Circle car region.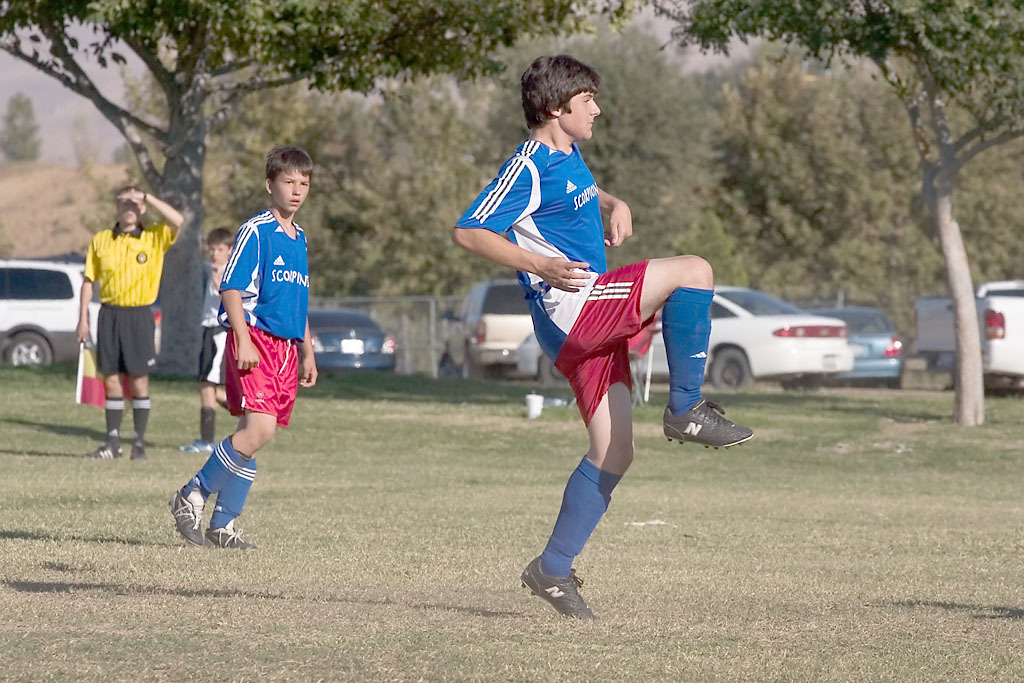
Region: (x1=508, y1=280, x2=855, y2=392).
